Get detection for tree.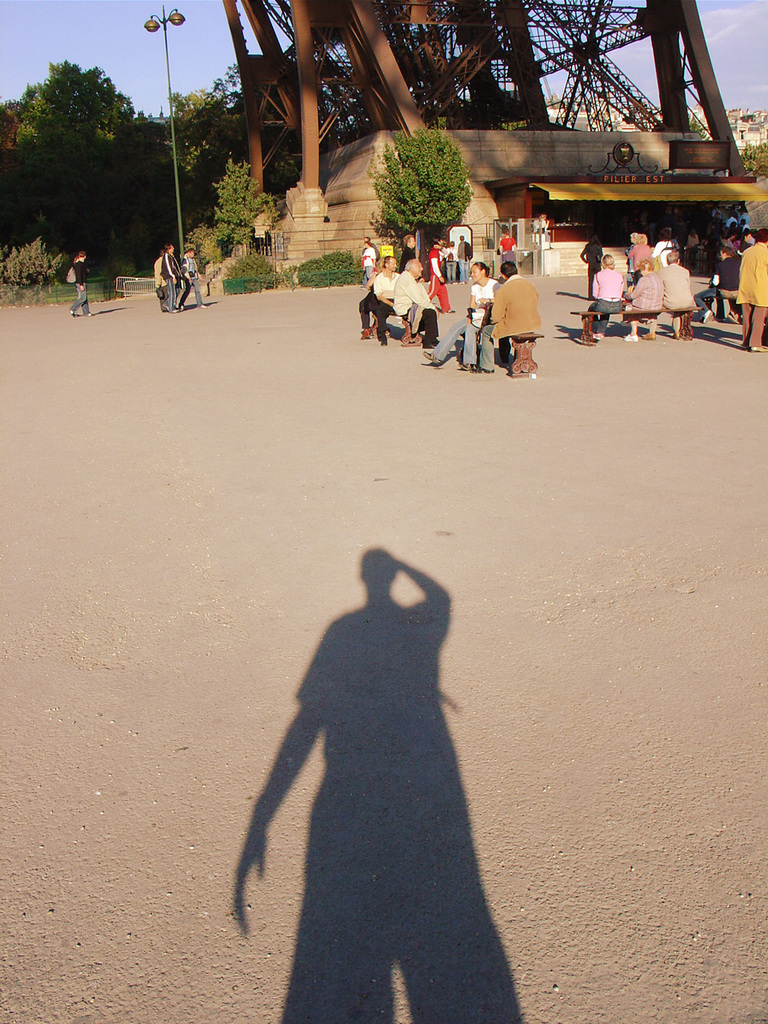
Detection: [x1=0, y1=52, x2=192, y2=270].
